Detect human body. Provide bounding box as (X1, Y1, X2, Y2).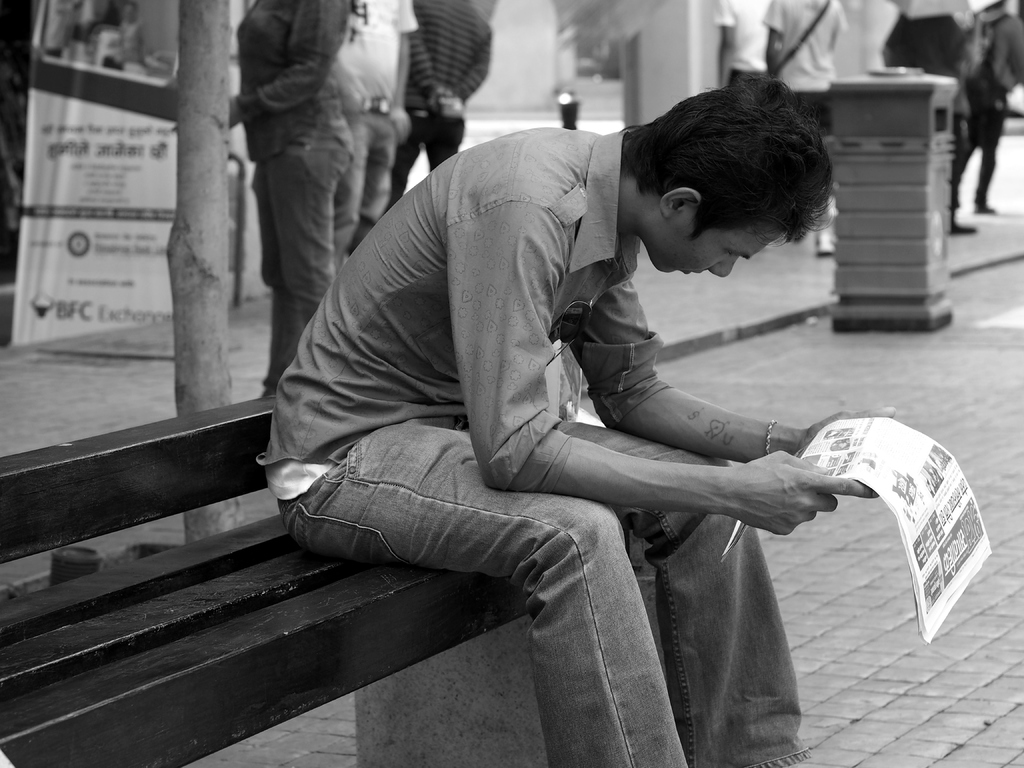
(257, 68, 879, 767).
